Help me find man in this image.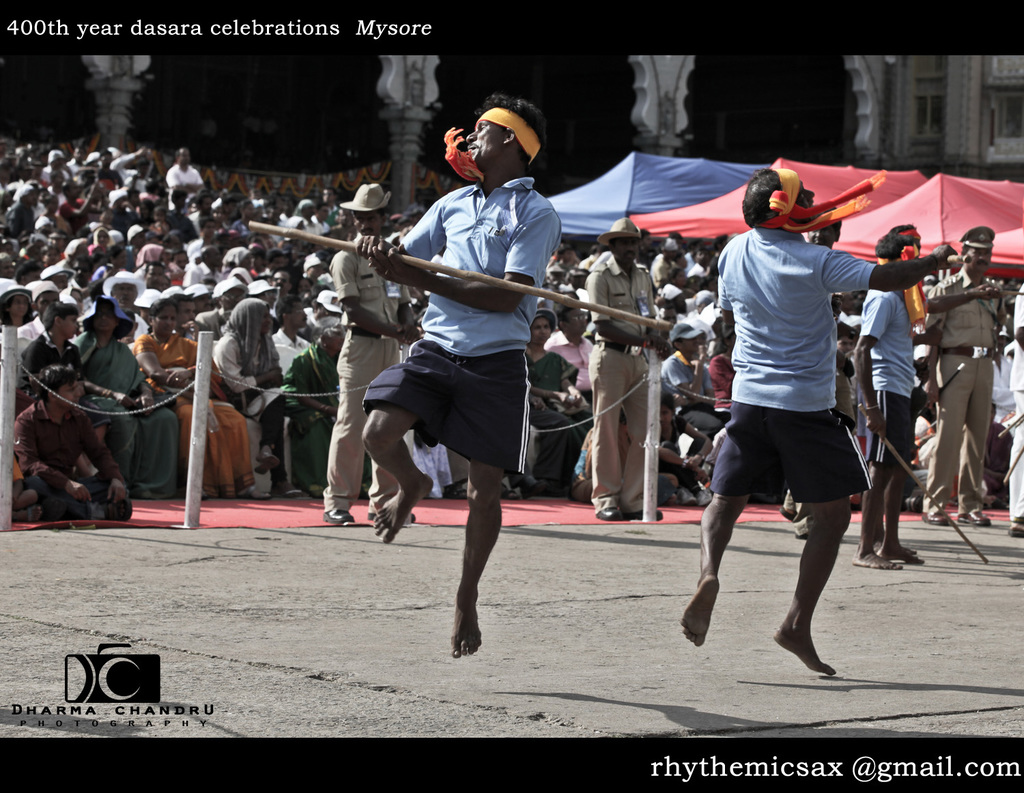
Found it: select_region(674, 169, 965, 676).
